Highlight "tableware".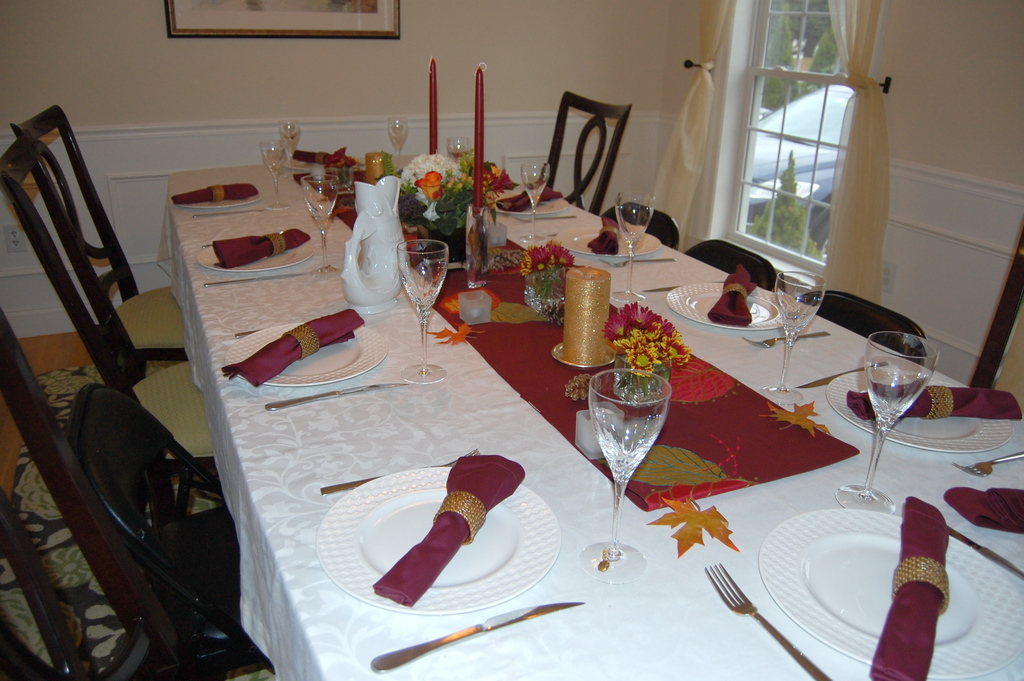
Highlighted region: 316/444/479/498.
